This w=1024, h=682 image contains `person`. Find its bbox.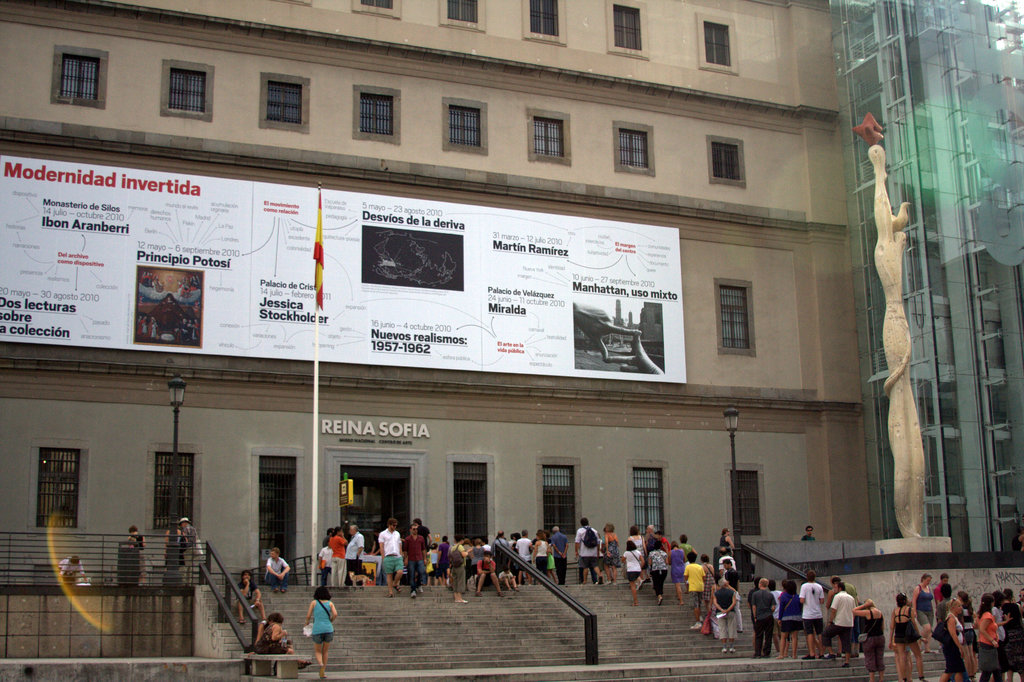
bbox=(627, 530, 646, 580).
